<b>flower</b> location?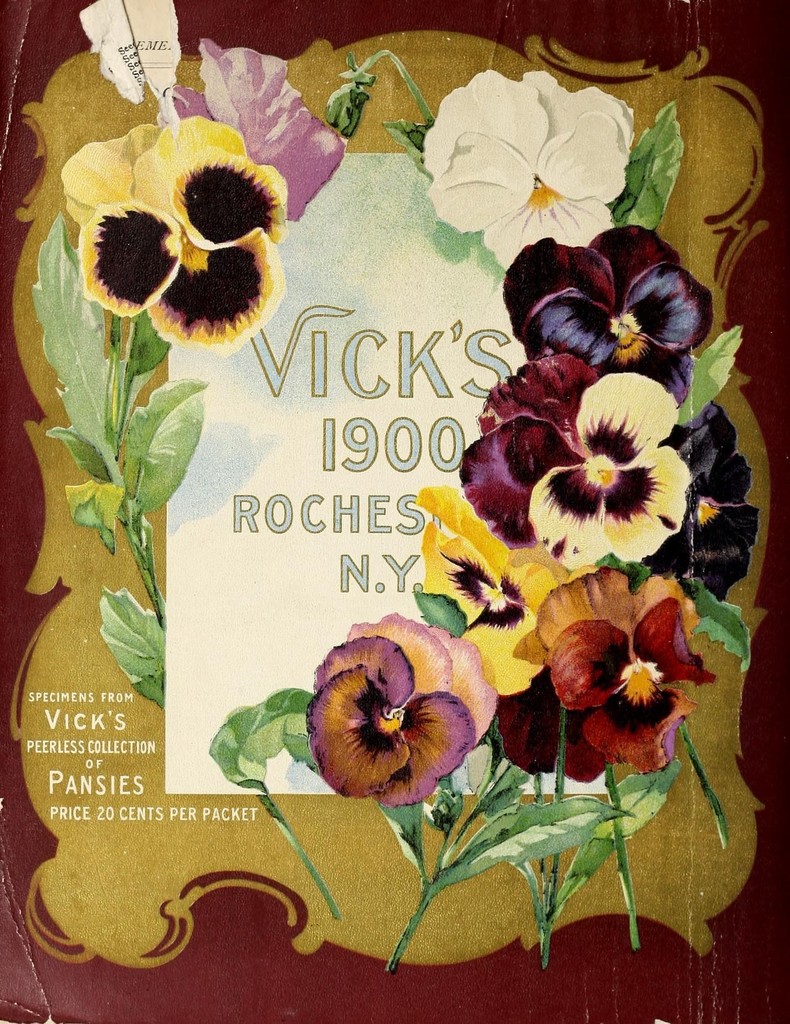
bbox(156, 29, 345, 228)
